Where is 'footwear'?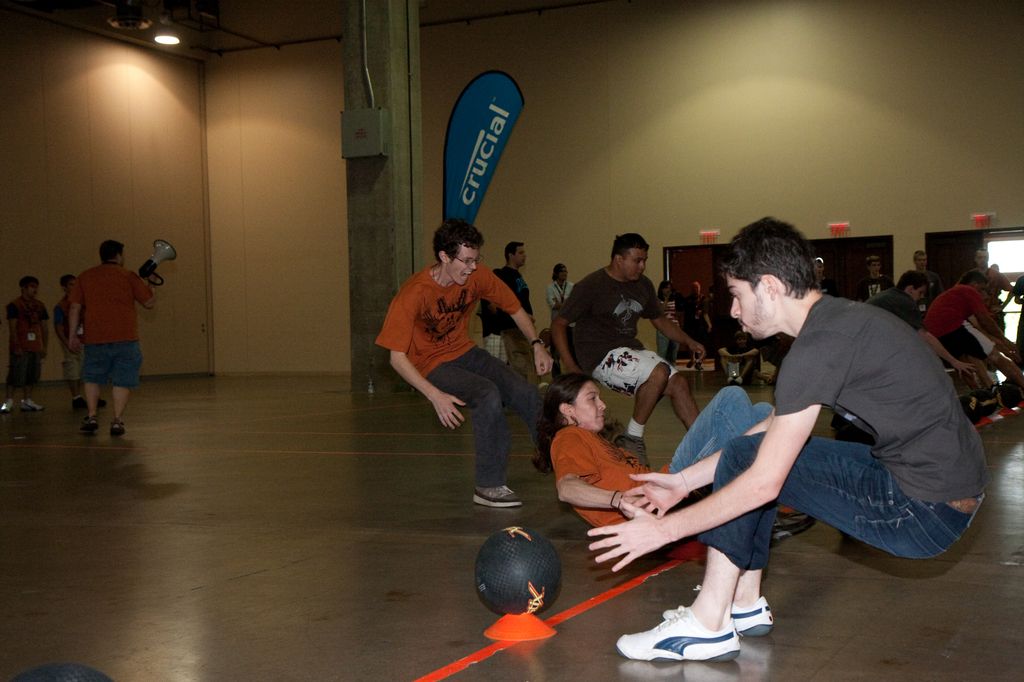
l=476, t=472, r=520, b=509.
